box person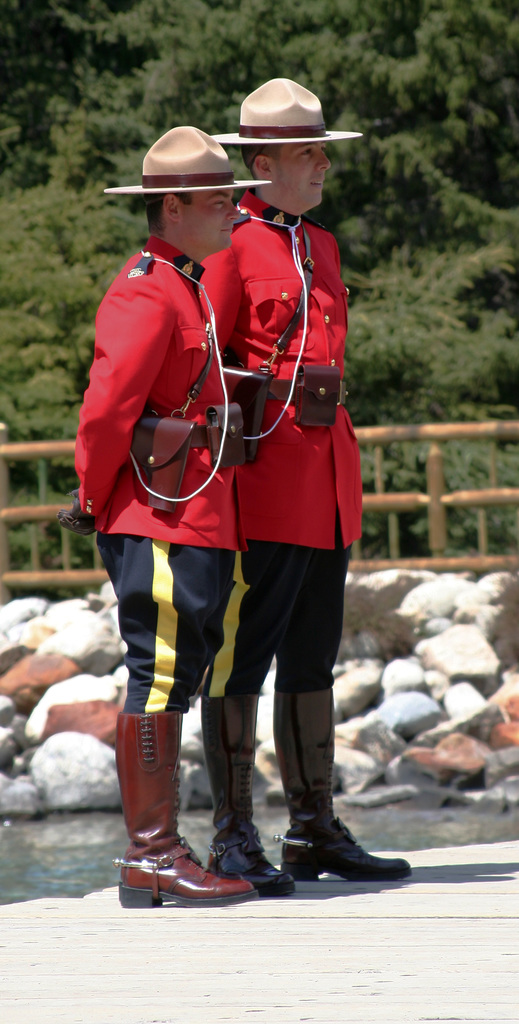
l=56, t=118, r=267, b=909
